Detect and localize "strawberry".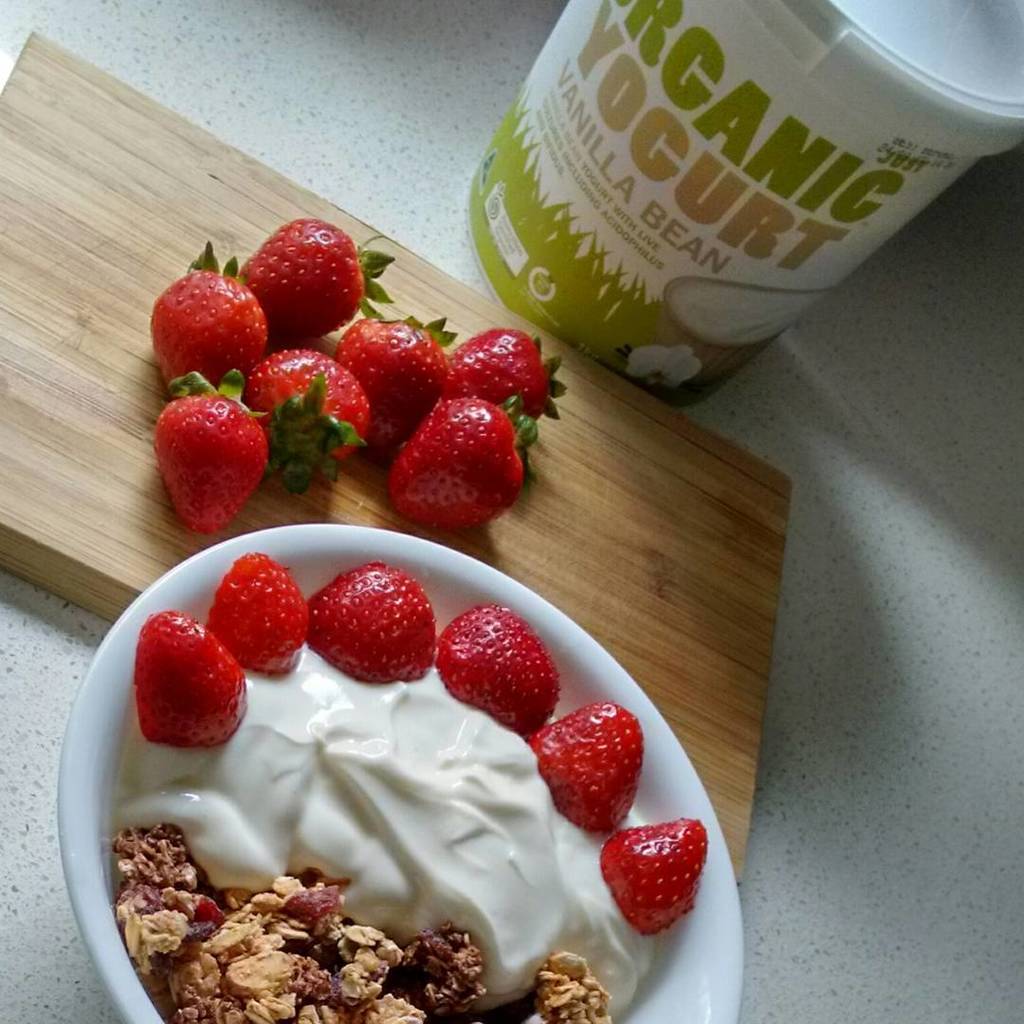
Localized at [left=389, top=393, right=525, bottom=531].
